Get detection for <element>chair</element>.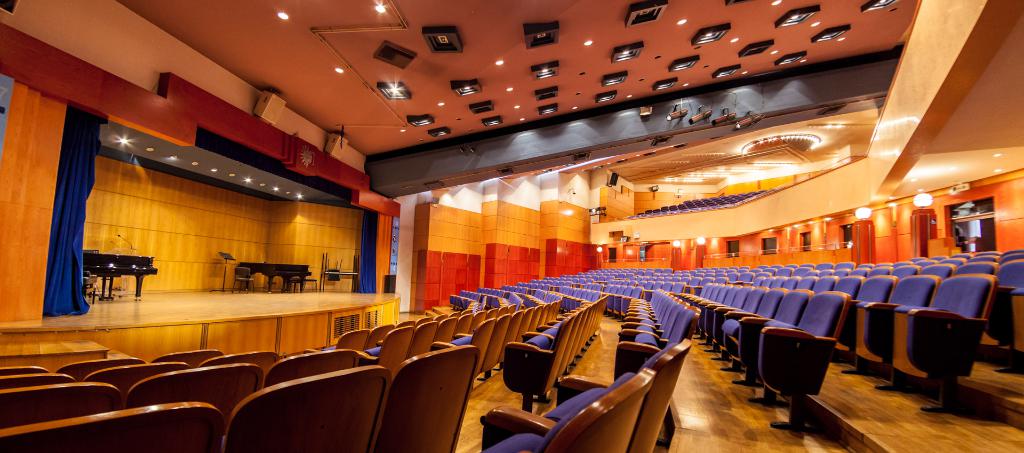
Detection: bbox=[918, 261, 955, 280].
